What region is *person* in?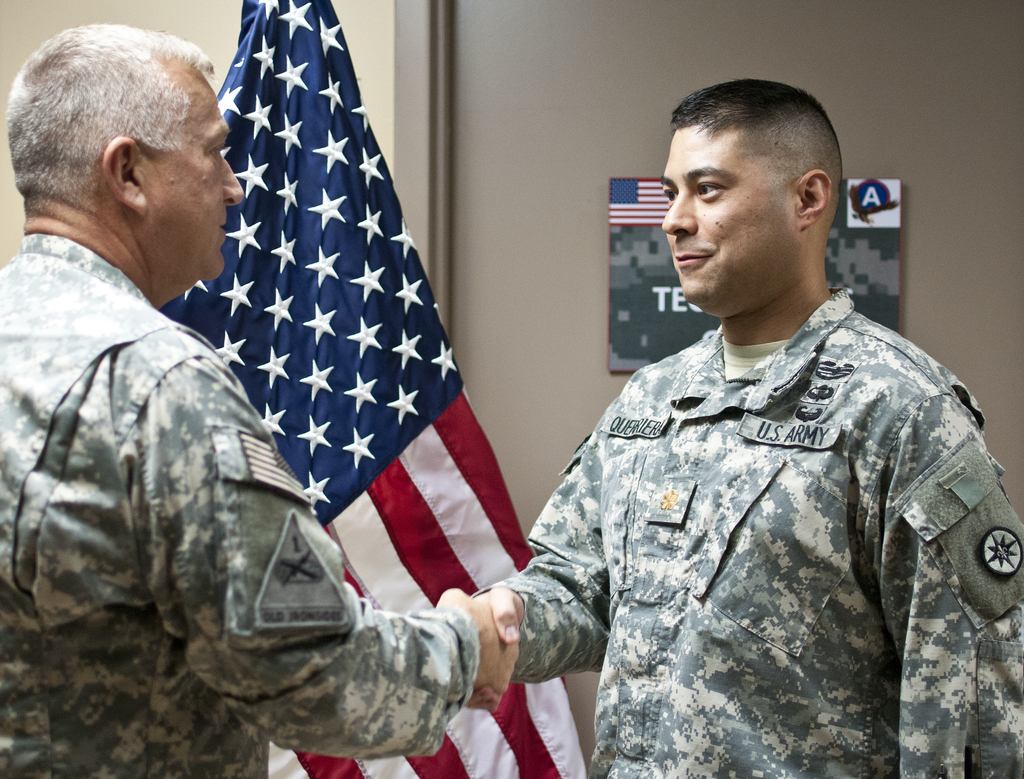
left=0, top=20, right=524, bottom=776.
